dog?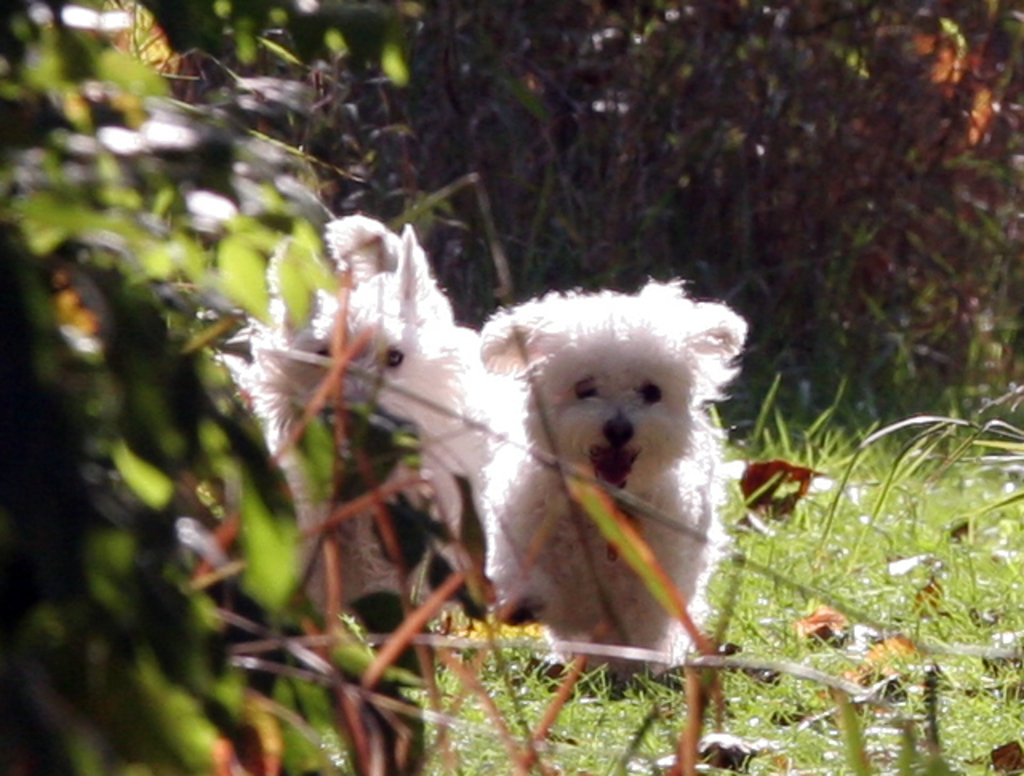
detection(229, 222, 485, 648)
